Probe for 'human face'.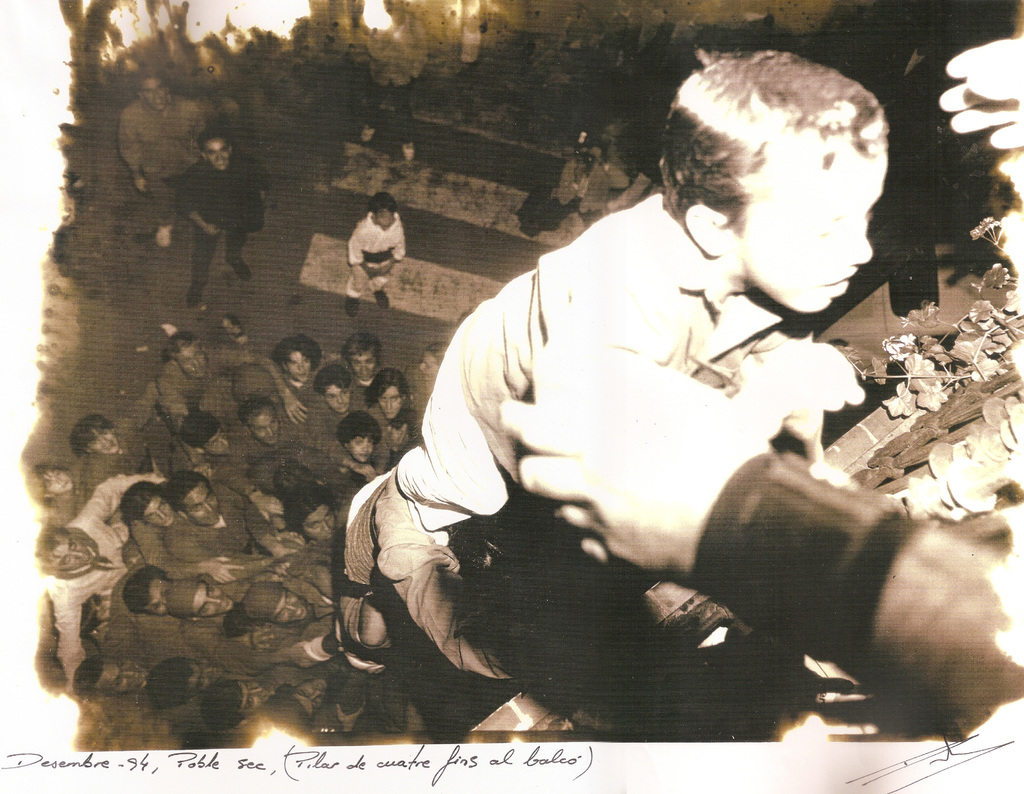
Probe result: (421, 350, 442, 387).
